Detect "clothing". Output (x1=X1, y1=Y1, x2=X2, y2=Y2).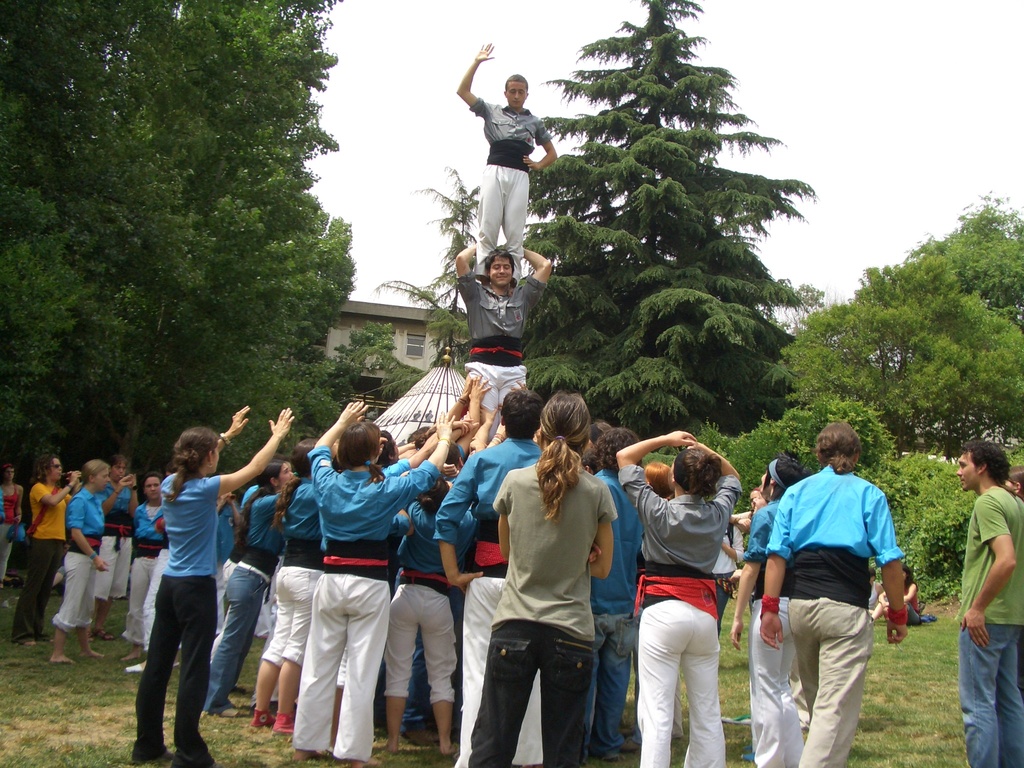
(x1=97, y1=482, x2=134, y2=598).
